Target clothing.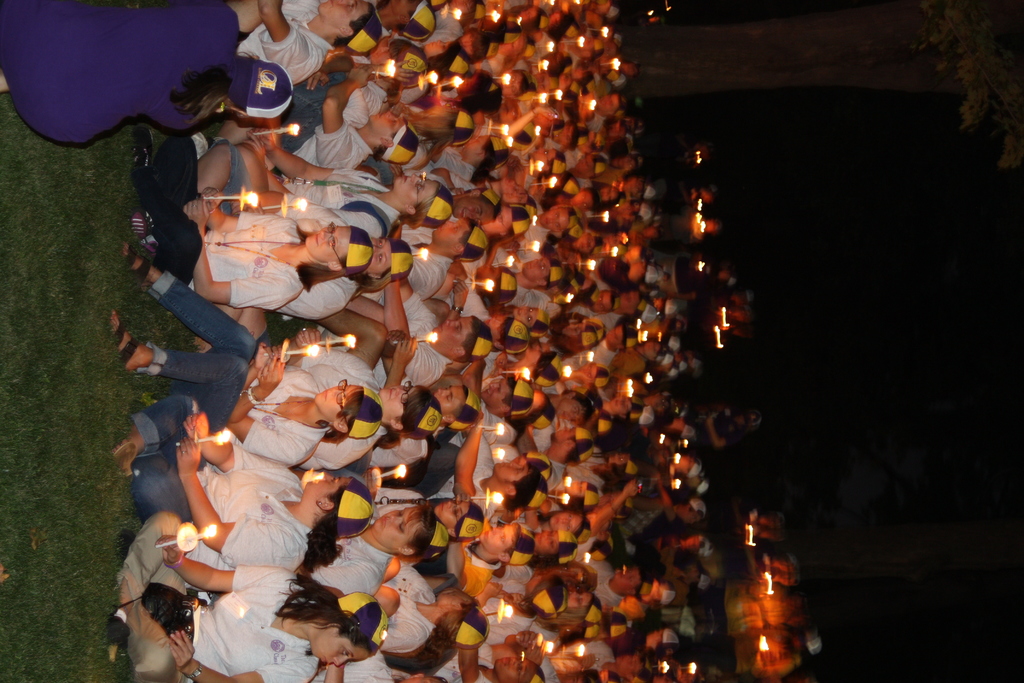
Target region: [170, 272, 330, 466].
